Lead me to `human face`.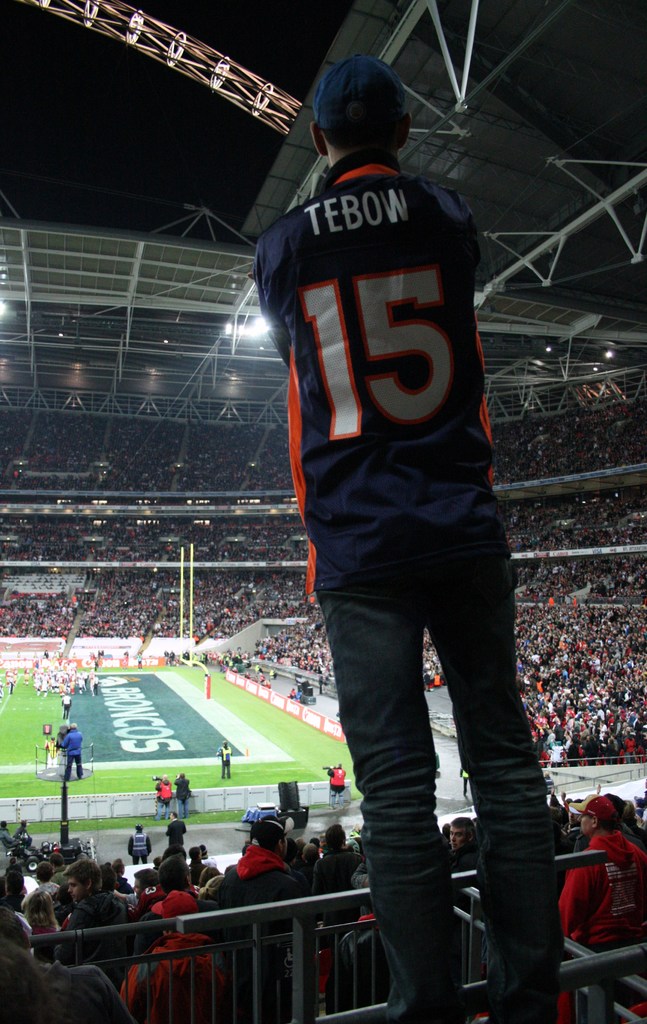
Lead to {"x1": 279, "y1": 833, "x2": 288, "y2": 858}.
